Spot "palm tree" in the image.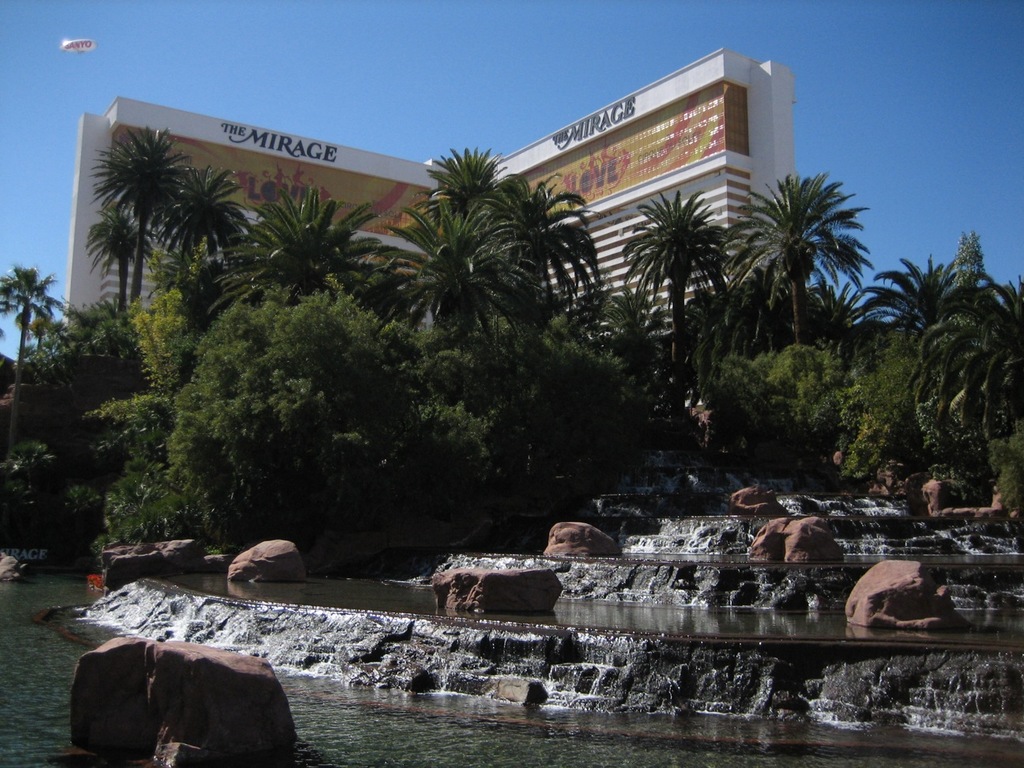
"palm tree" found at bbox=(883, 250, 972, 347).
